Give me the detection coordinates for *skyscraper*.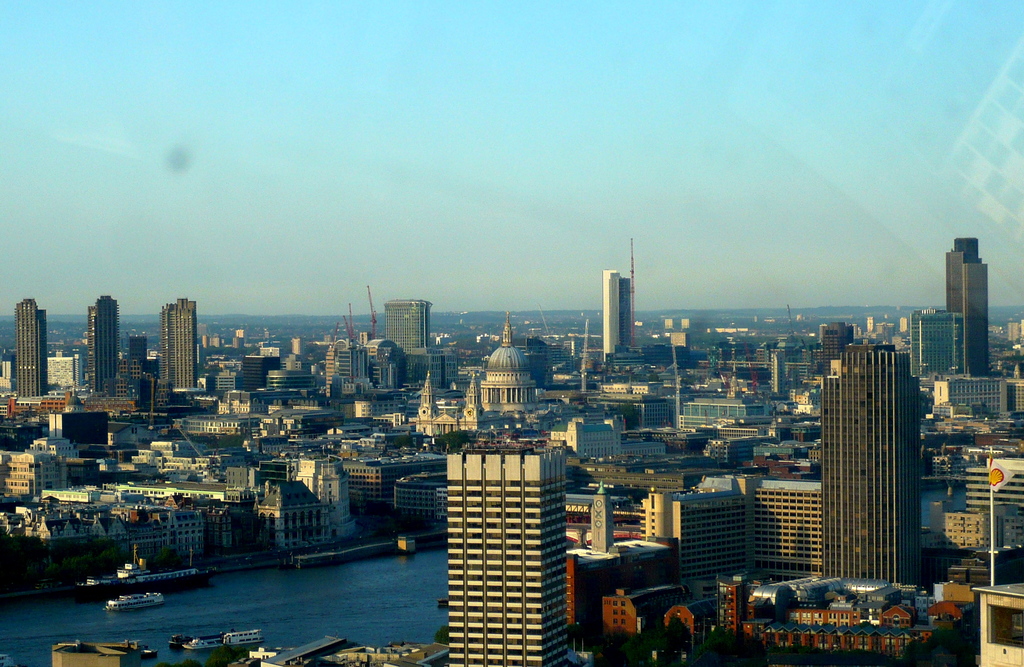
944 238 996 372.
